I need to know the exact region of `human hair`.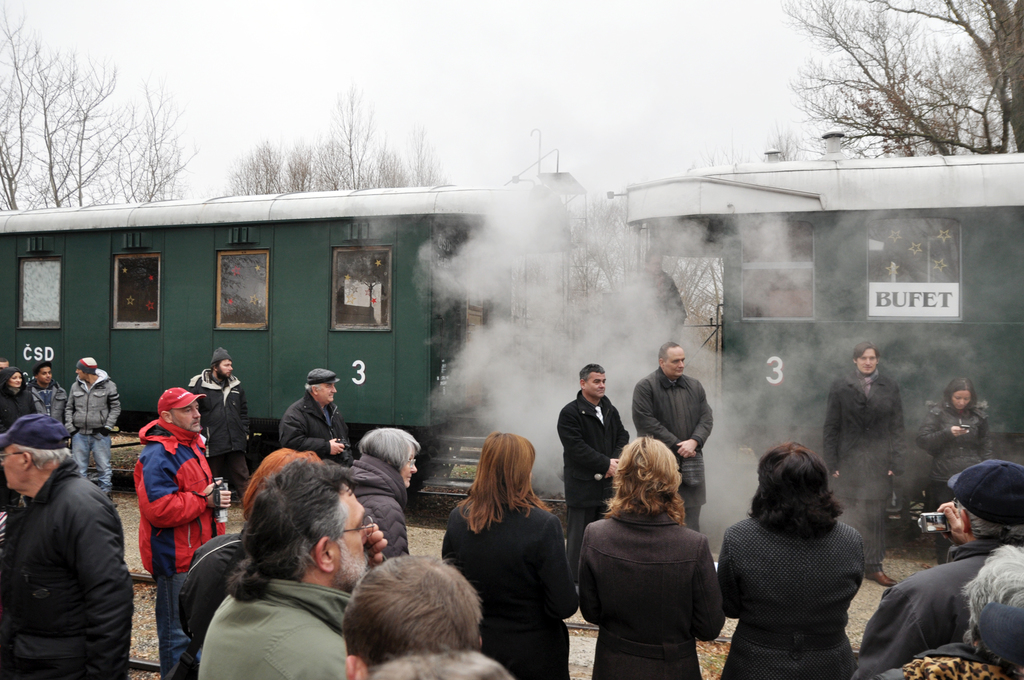
Region: detection(748, 441, 844, 536).
